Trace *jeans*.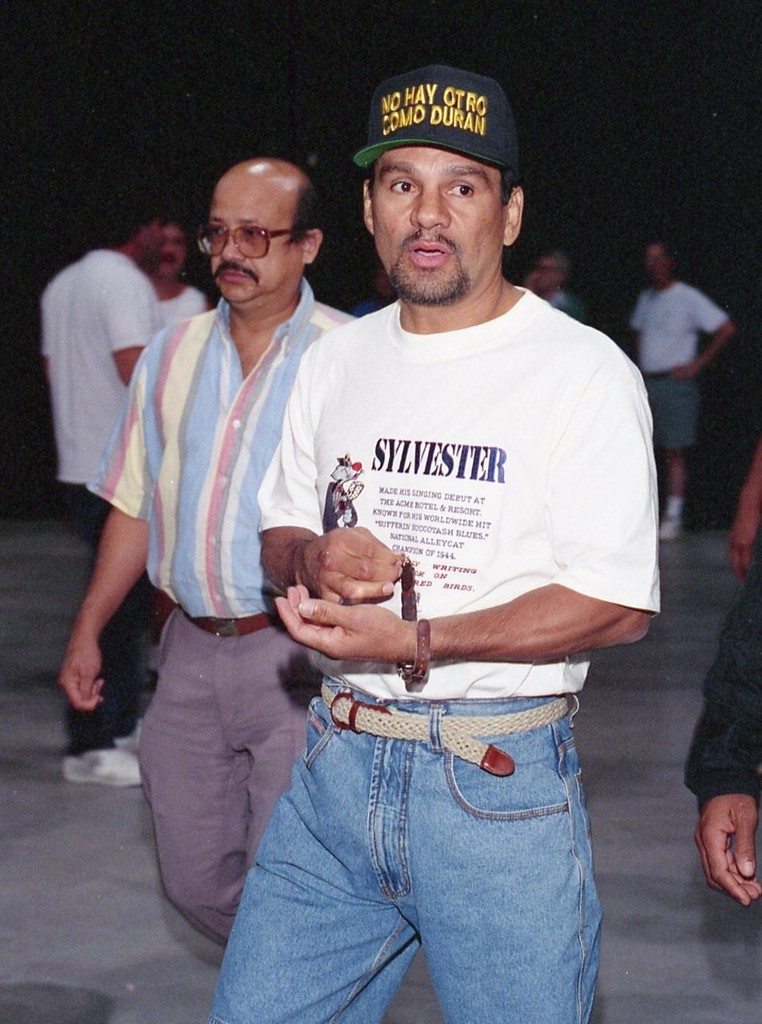
Traced to (58,481,161,753).
